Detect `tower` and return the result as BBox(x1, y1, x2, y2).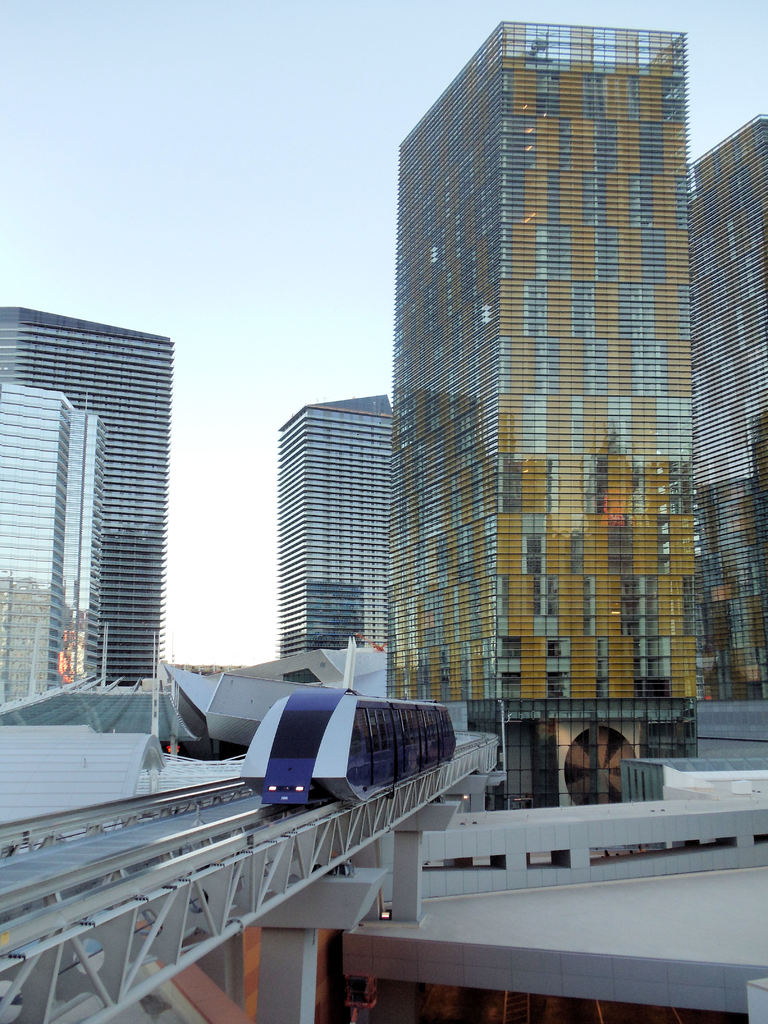
BBox(273, 397, 381, 687).
